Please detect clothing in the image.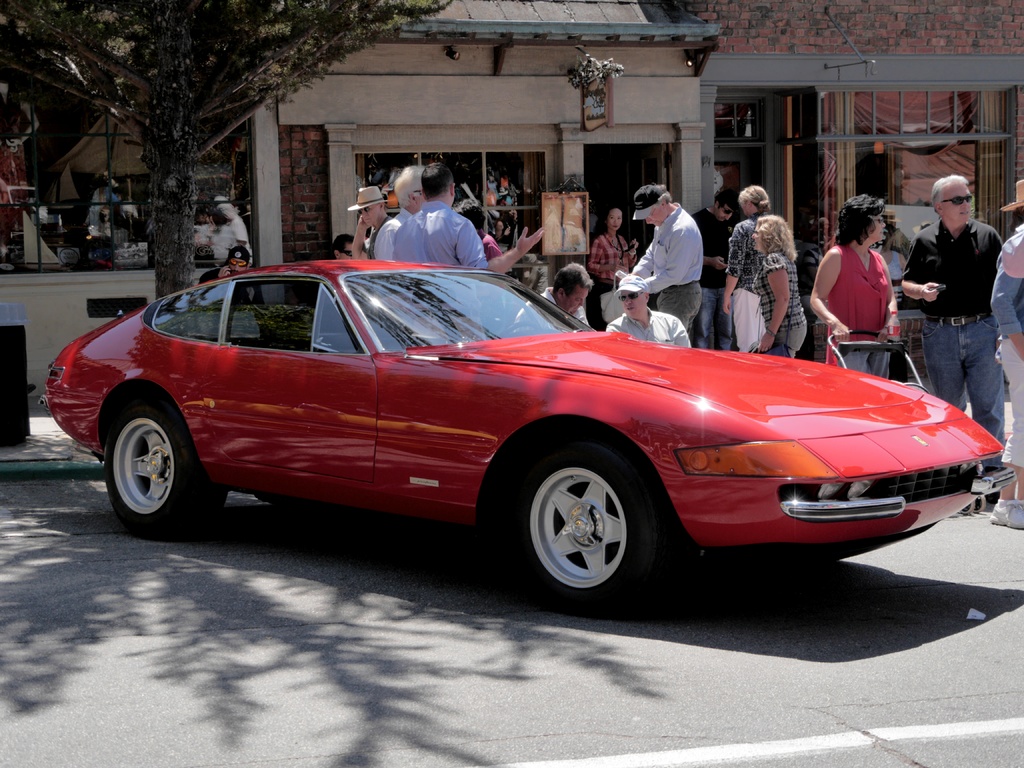
detection(732, 212, 760, 290).
